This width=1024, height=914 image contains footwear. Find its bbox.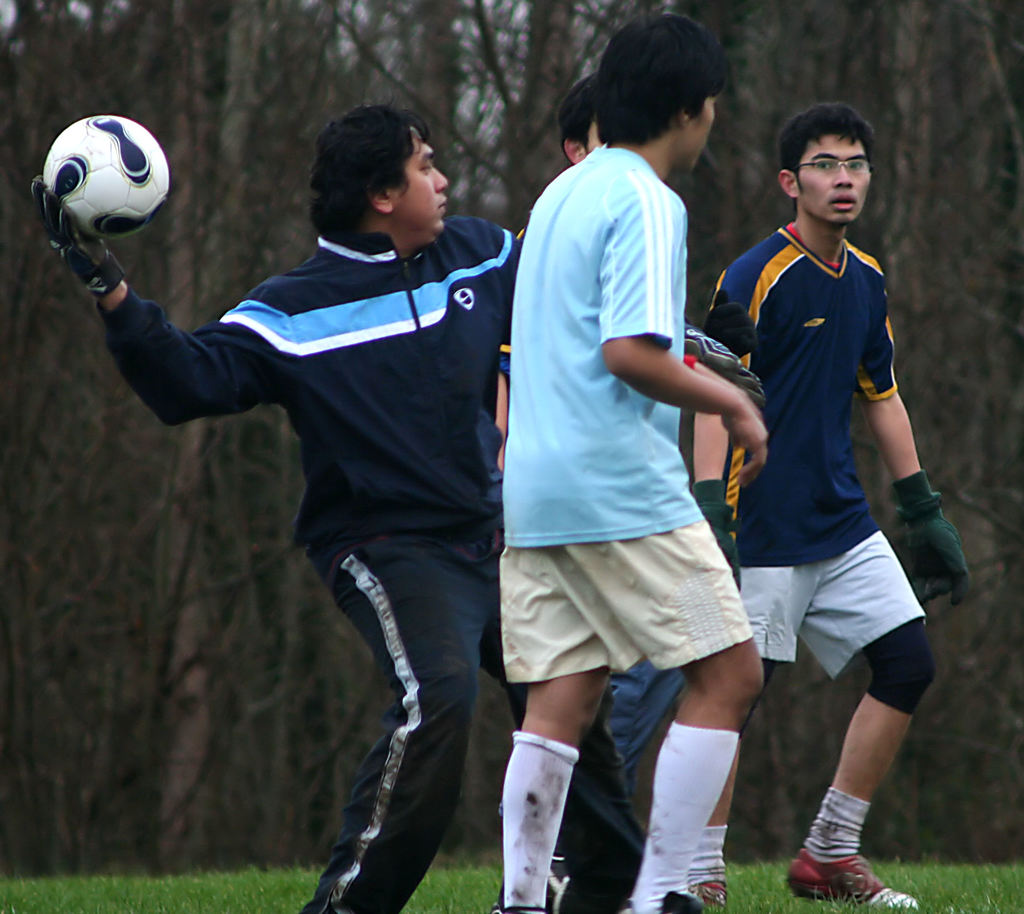
787 847 917 911.
